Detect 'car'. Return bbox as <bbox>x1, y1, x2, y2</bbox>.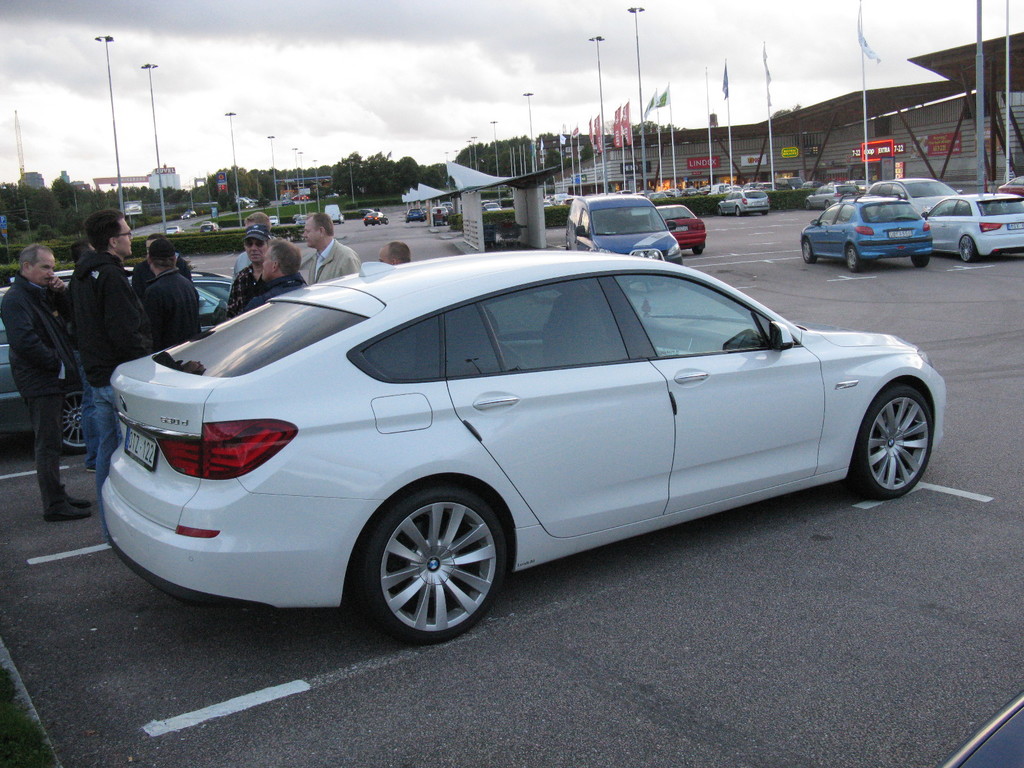
<bbox>200, 220, 216, 234</bbox>.
